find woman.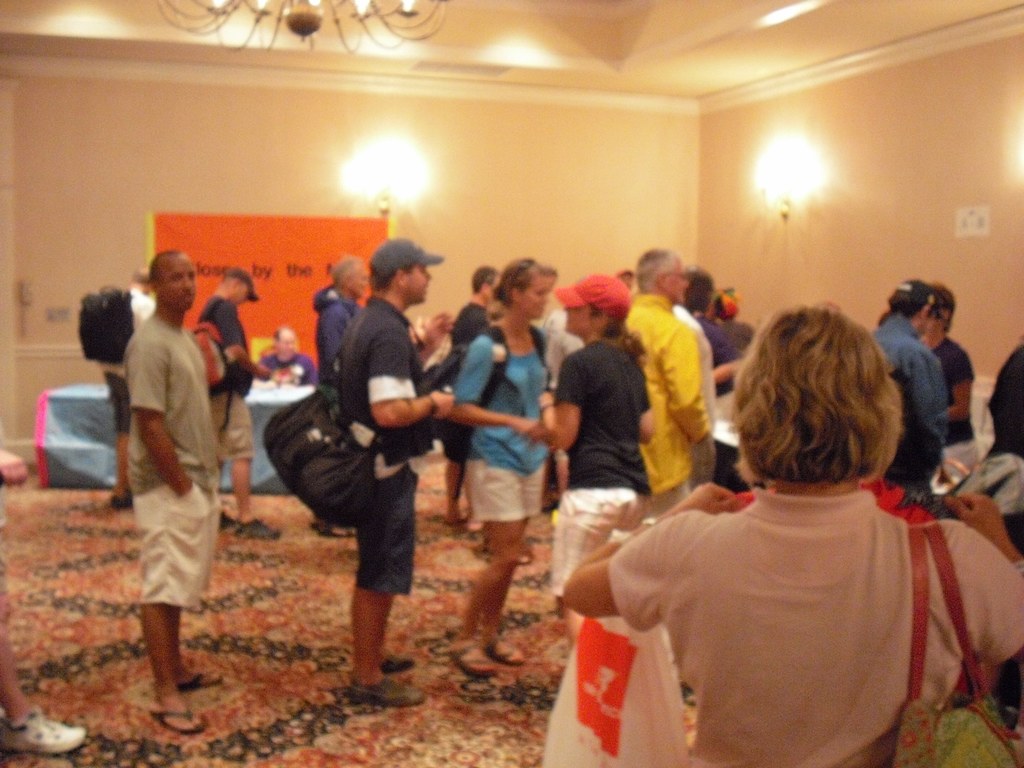
bbox=[540, 270, 654, 642].
